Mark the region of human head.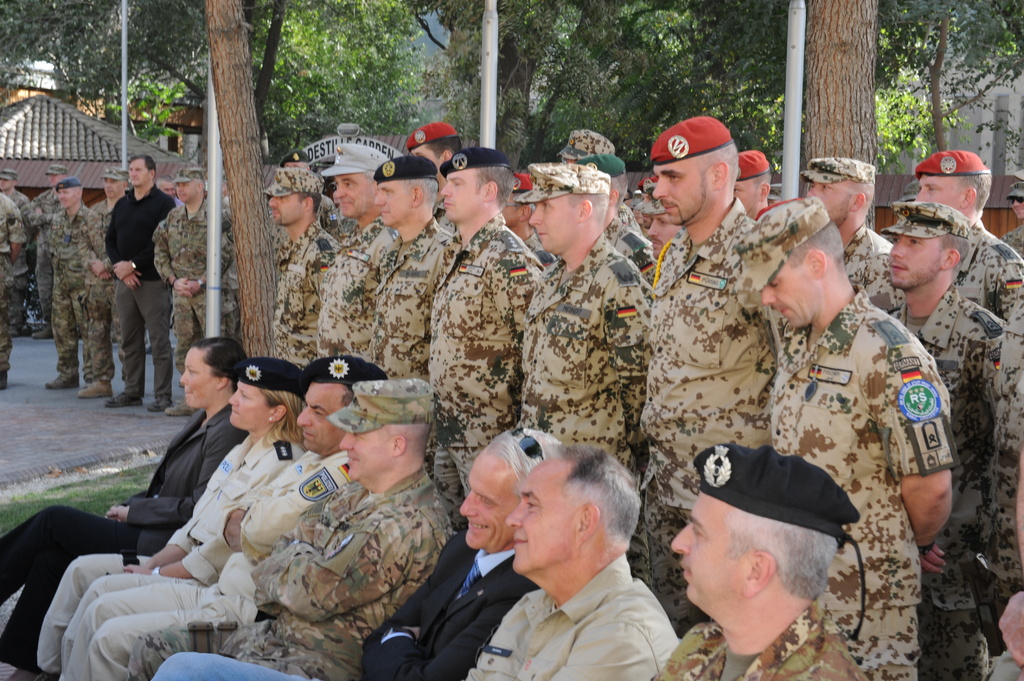
Region: (left=409, top=121, right=458, bottom=176).
